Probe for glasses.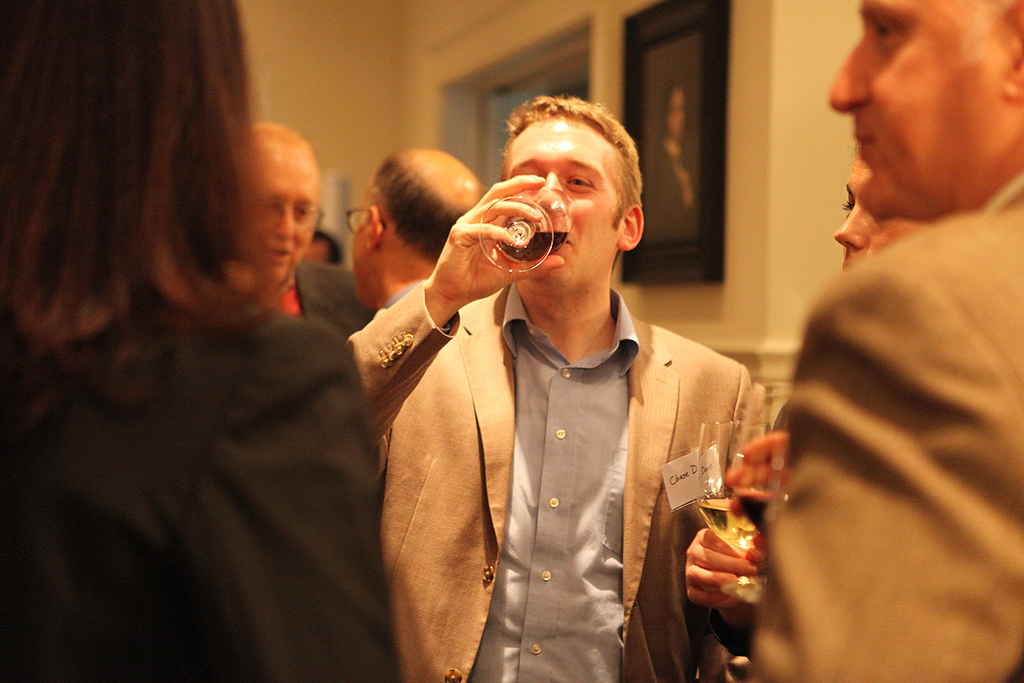
Probe result: locate(346, 204, 367, 231).
